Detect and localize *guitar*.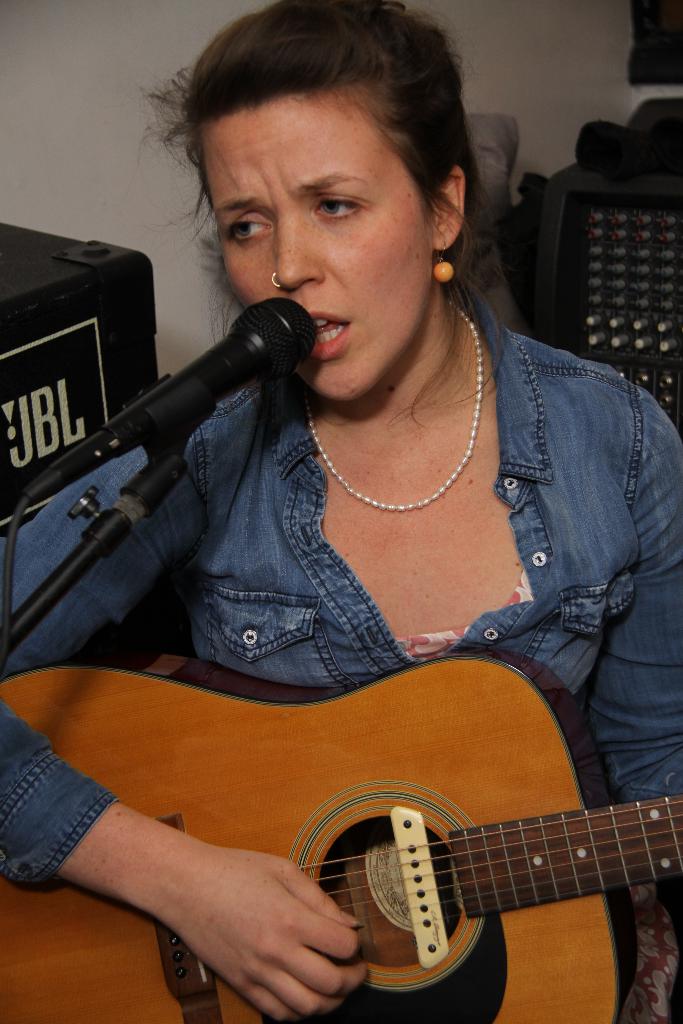
Localized at [0,643,682,1023].
